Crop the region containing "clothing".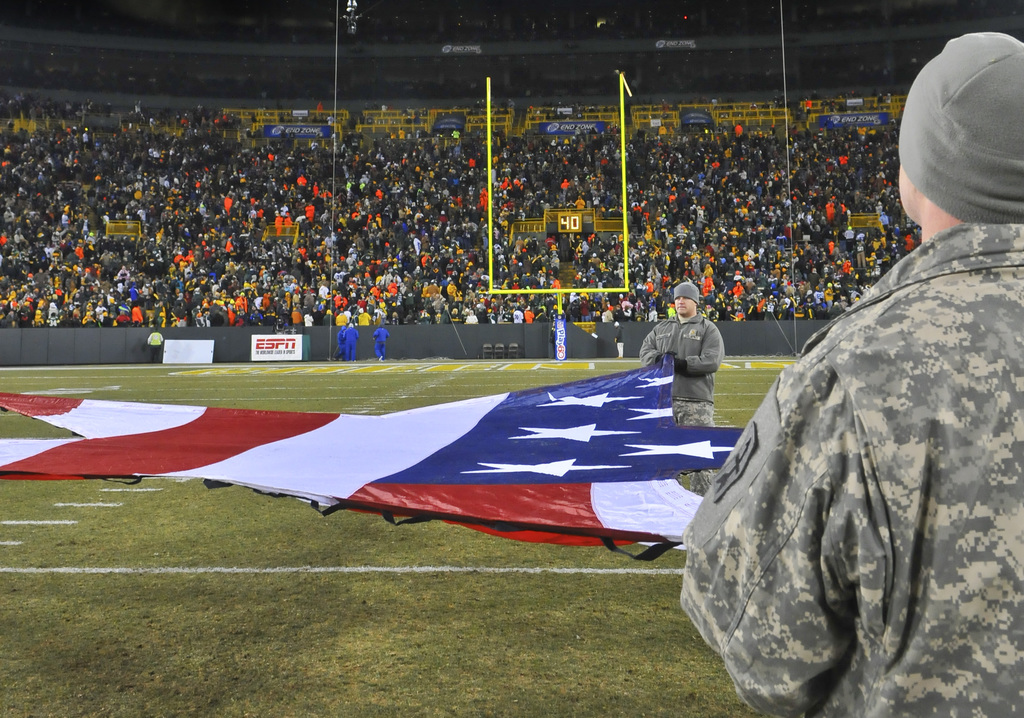
Crop region: {"x1": 213, "y1": 258, "x2": 222, "y2": 277}.
